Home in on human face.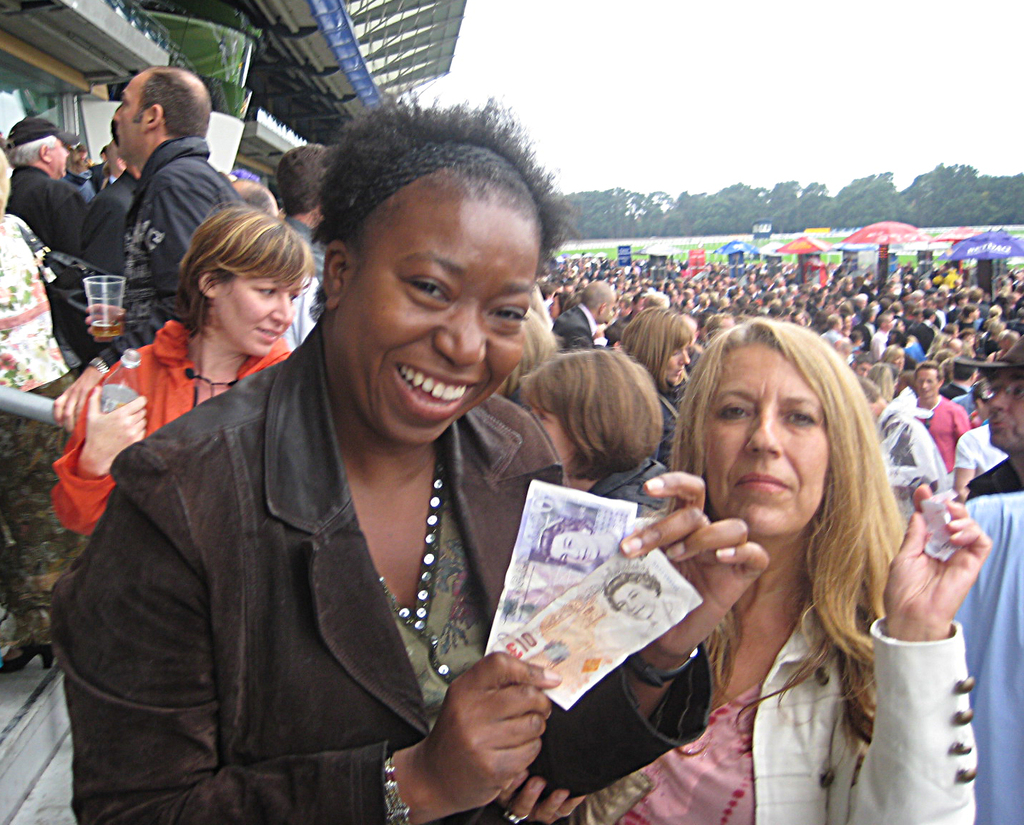
Homed in at detection(49, 139, 64, 173).
